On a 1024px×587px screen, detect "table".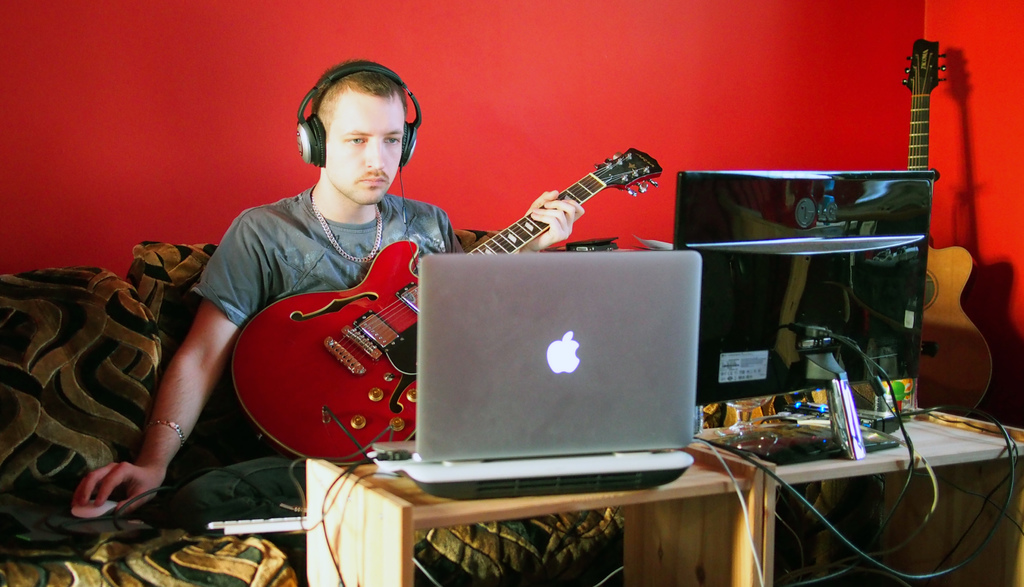
{"left": 721, "top": 387, "right": 1023, "bottom": 586}.
